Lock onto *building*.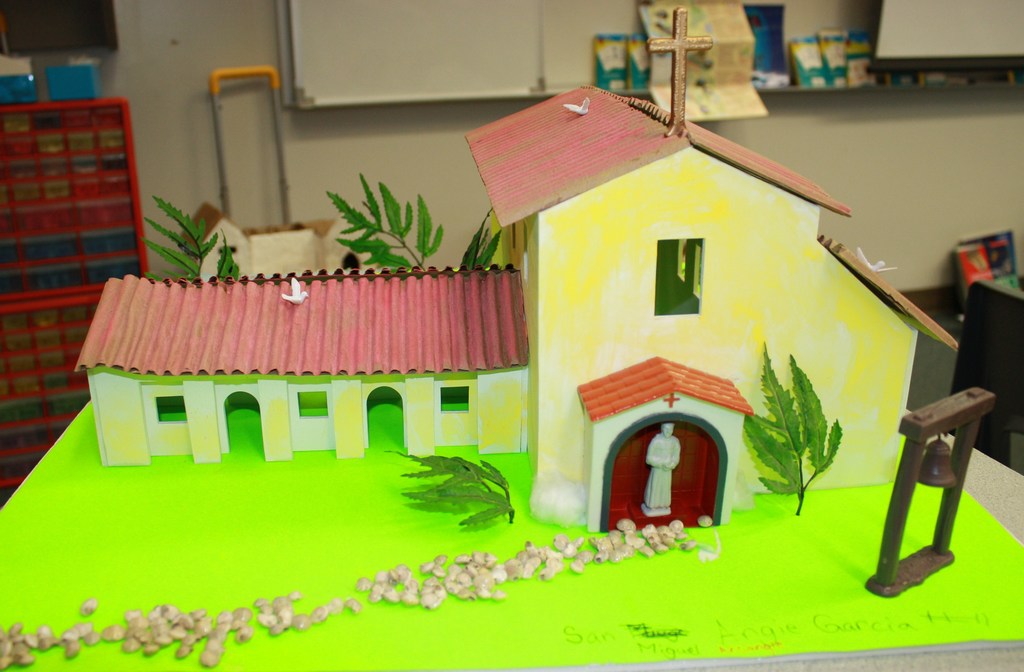
Locked: (70, 4, 961, 538).
